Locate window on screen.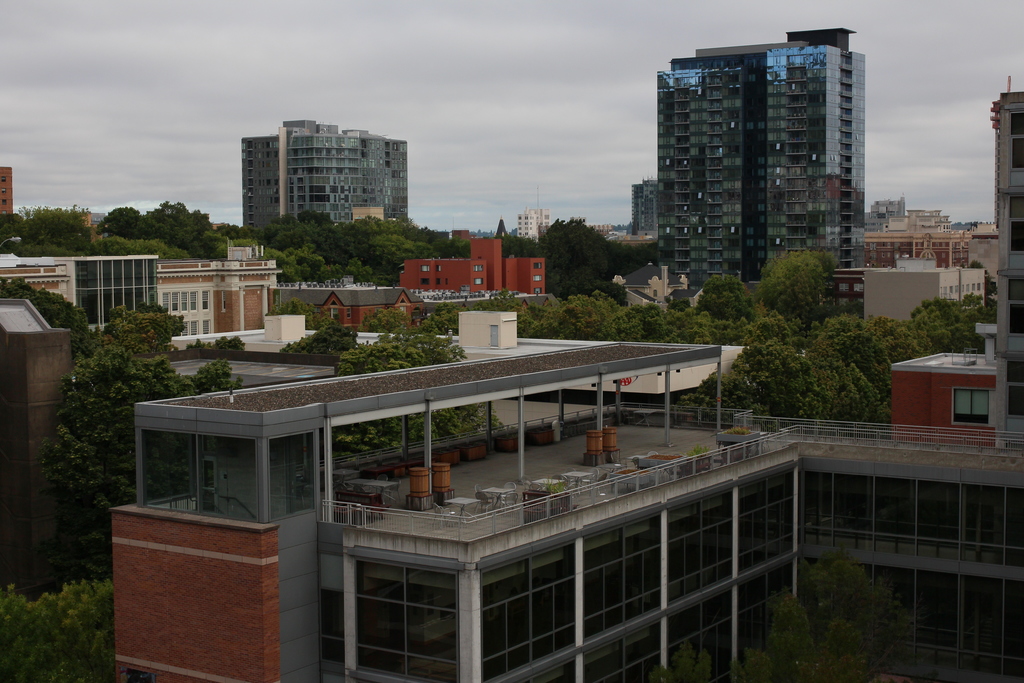
On screen at detection(580, 503, 663, 638).
